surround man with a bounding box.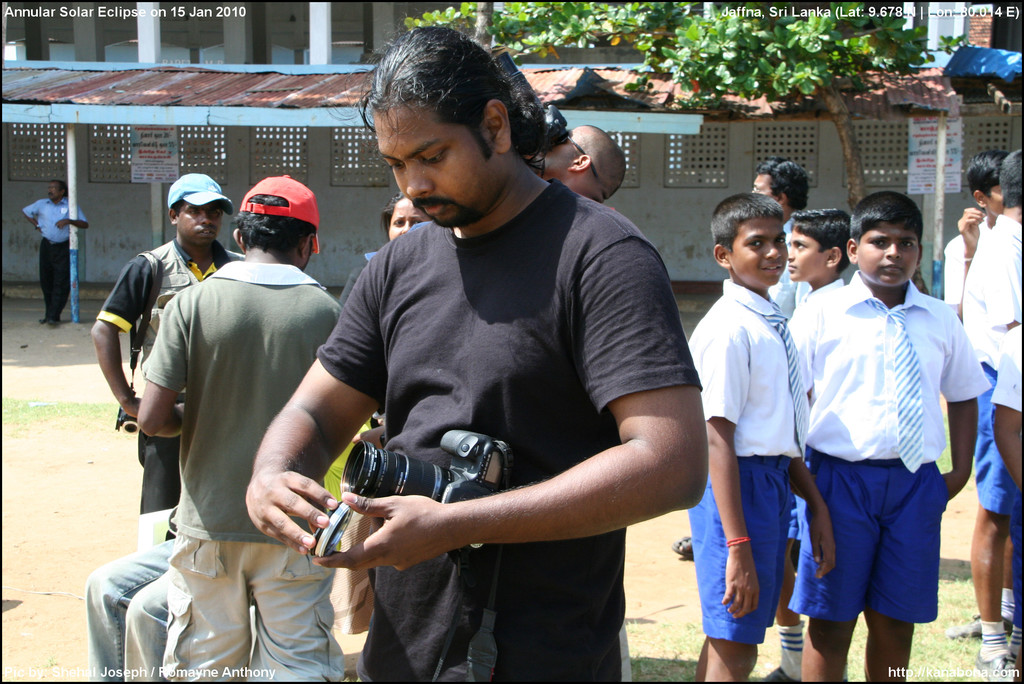
BBox(89, 170, 248, 523).
